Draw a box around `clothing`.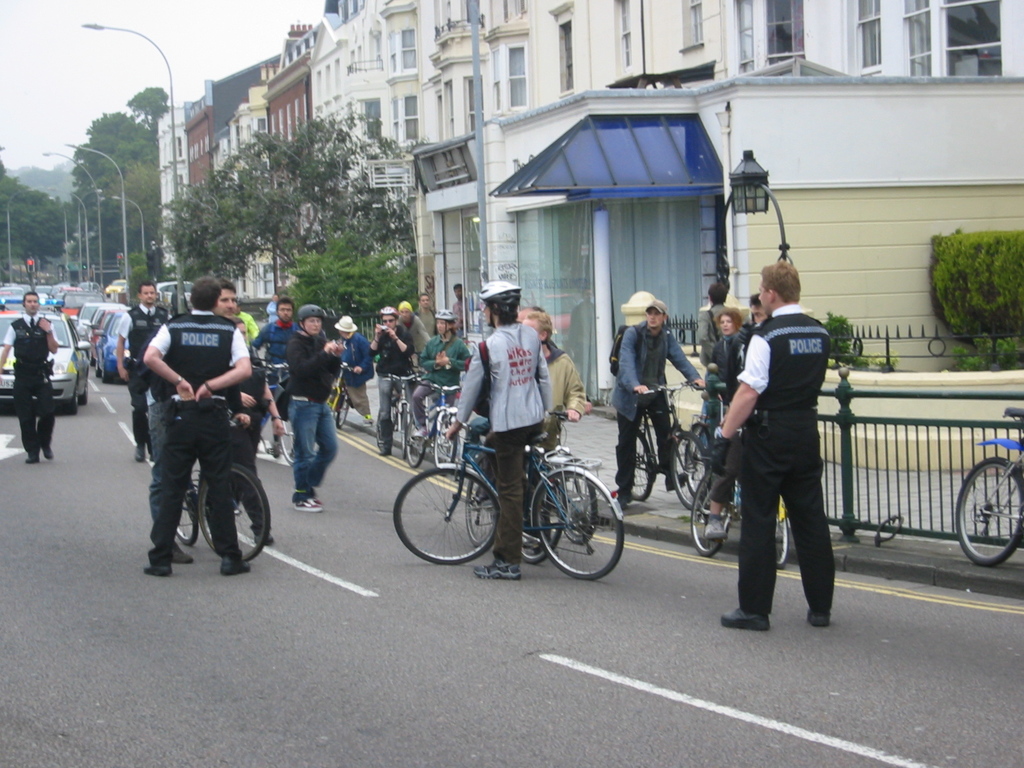
<region>249, 310, 299, 387</region>.
